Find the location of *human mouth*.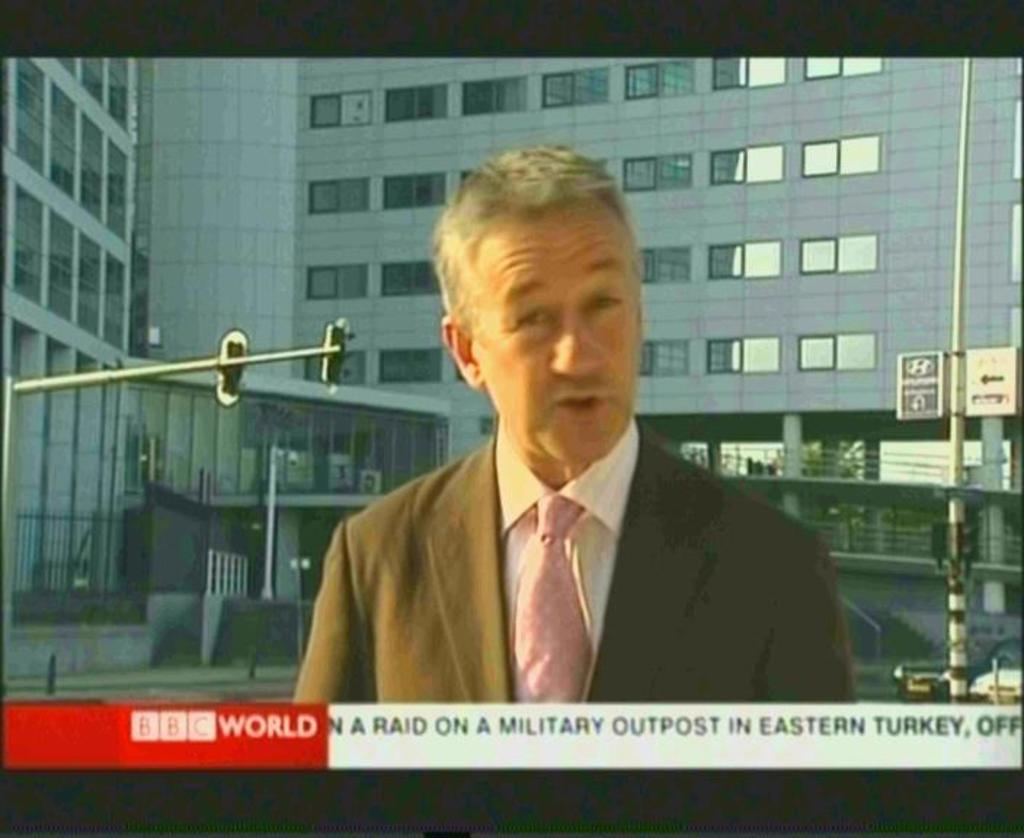
Location: region(551, 393, 607, 413).
